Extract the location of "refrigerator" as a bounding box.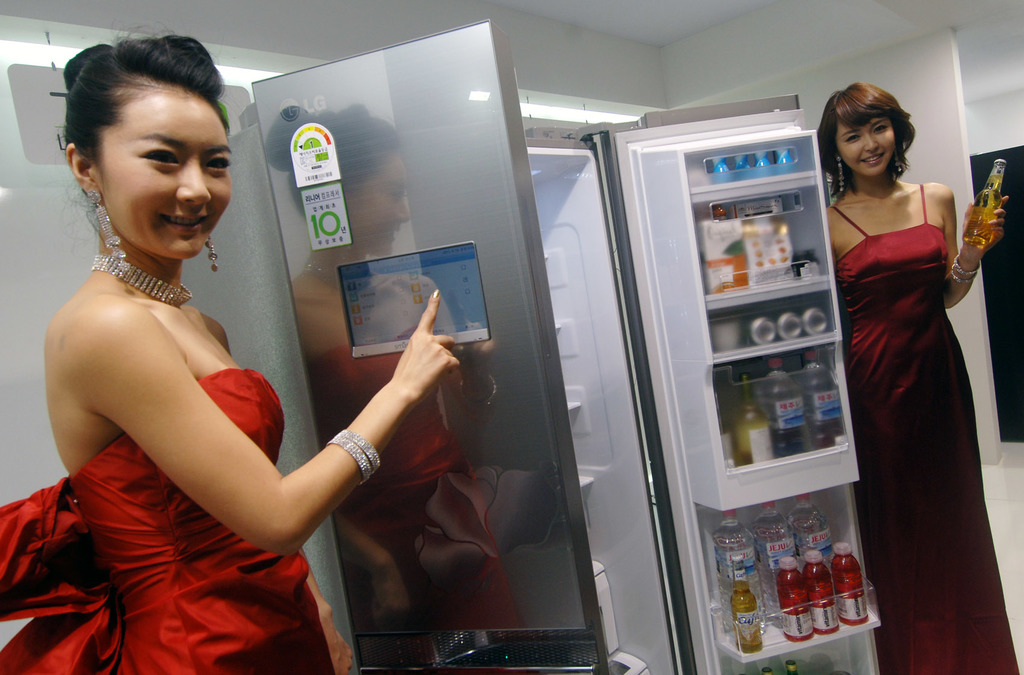
242:15:887:674.
